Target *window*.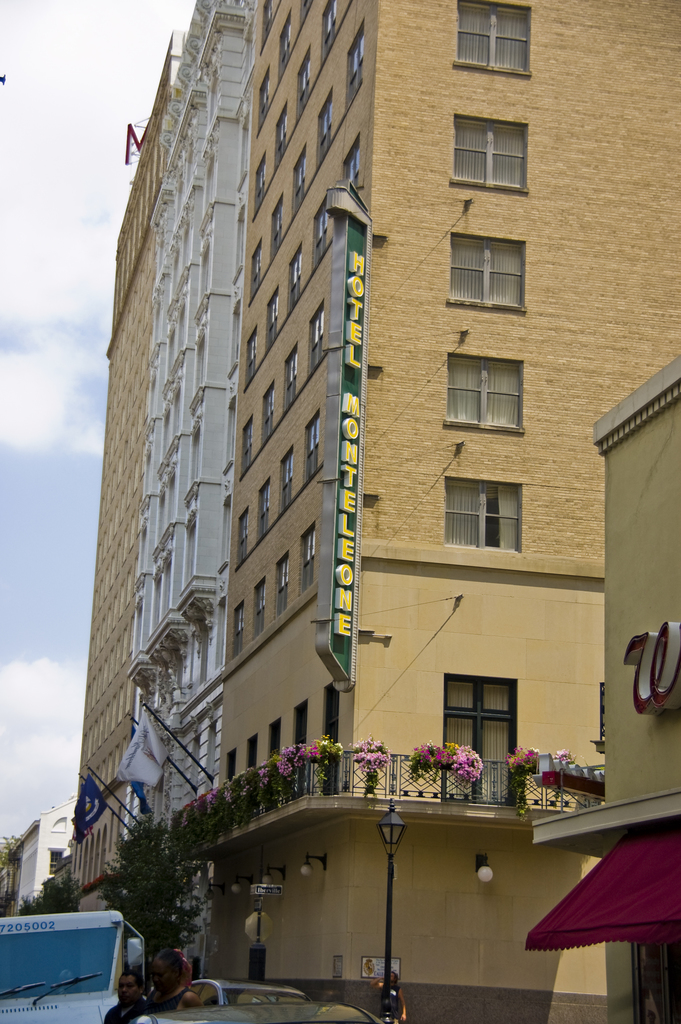
Target region: (left=280, top=339, right=296, bottom=418).
